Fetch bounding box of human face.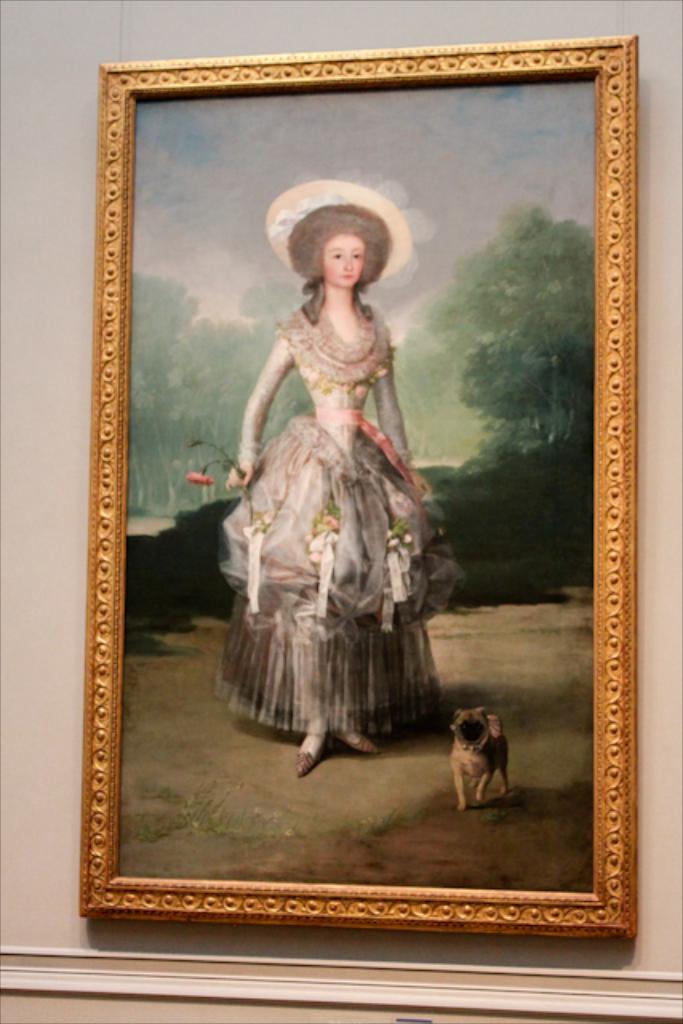
Bbox: 323 235 369 291.
